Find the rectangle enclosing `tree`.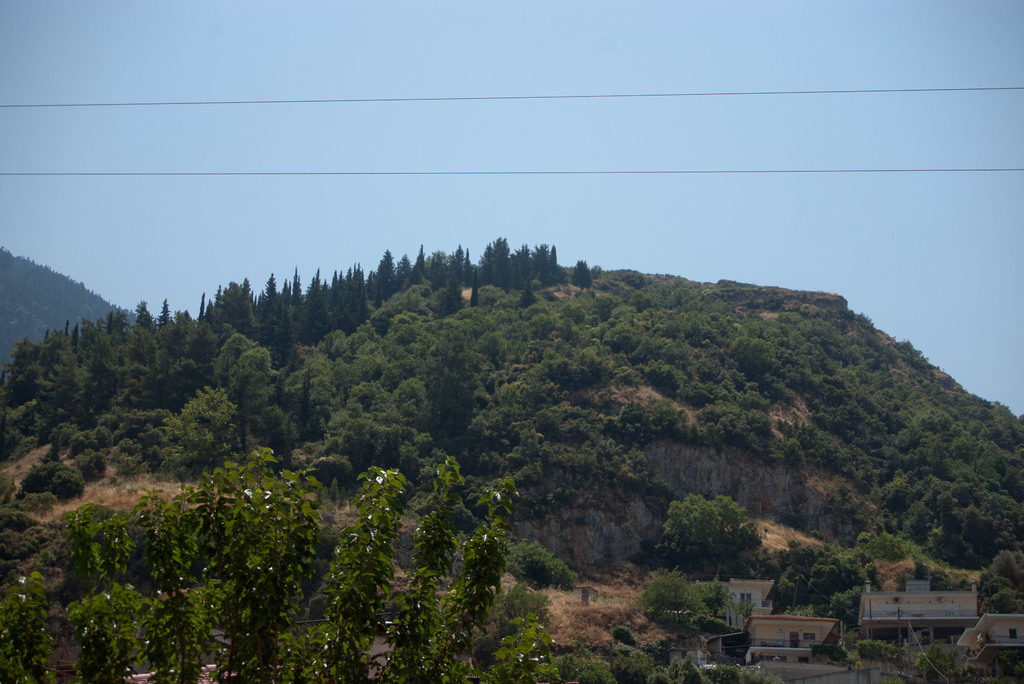
box(649, 487, 758, 569).
